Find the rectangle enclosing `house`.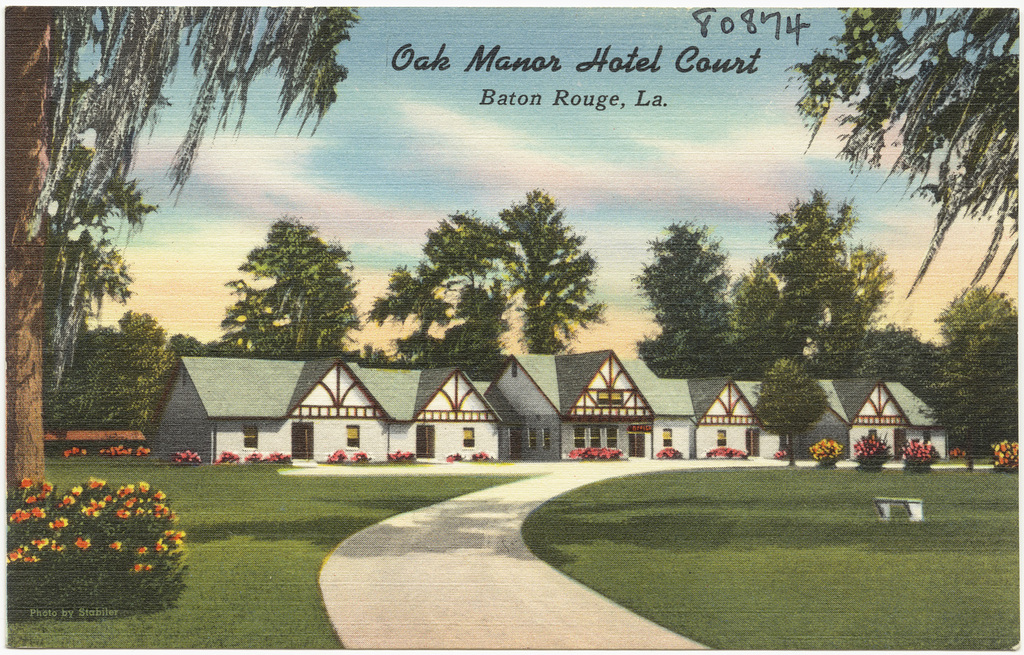
<box>162,345,399,471</box>.
